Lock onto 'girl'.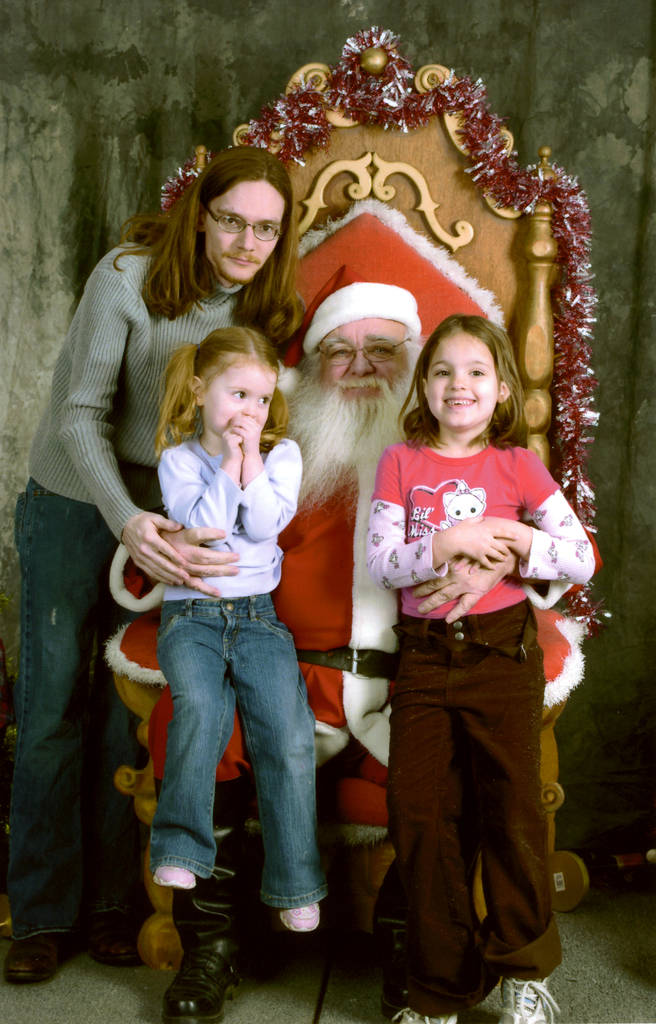
Locked: <bbox>364, 314, 596, 1023</bbox>.
